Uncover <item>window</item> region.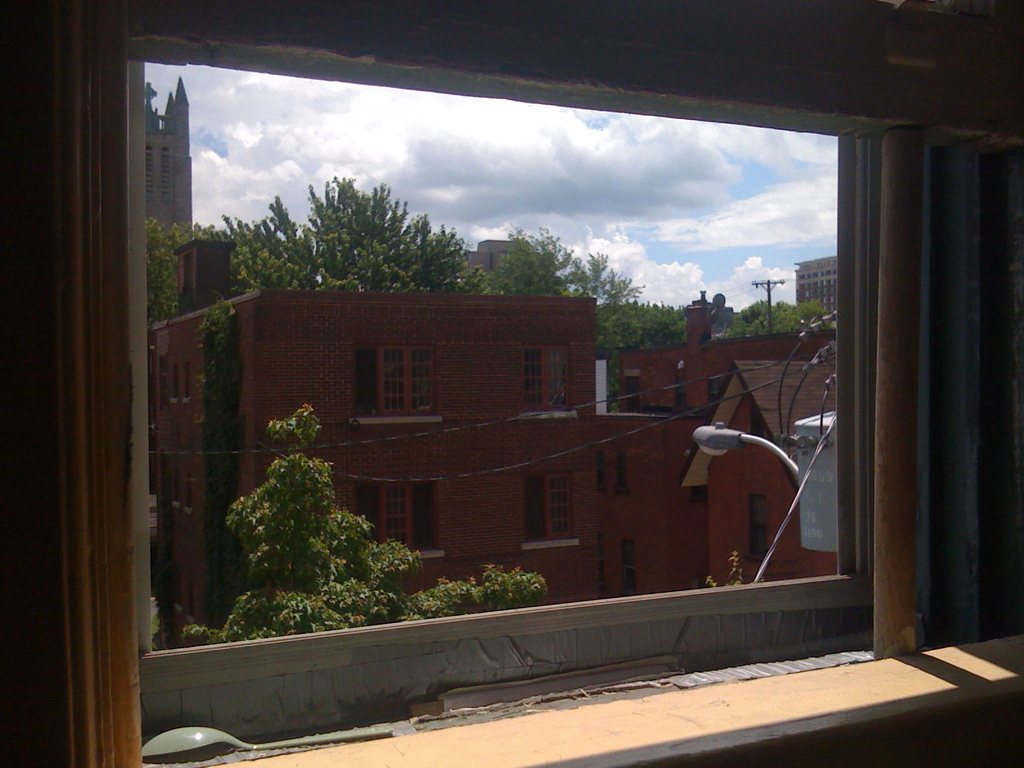
Uncovered: 593/450/607/492.
